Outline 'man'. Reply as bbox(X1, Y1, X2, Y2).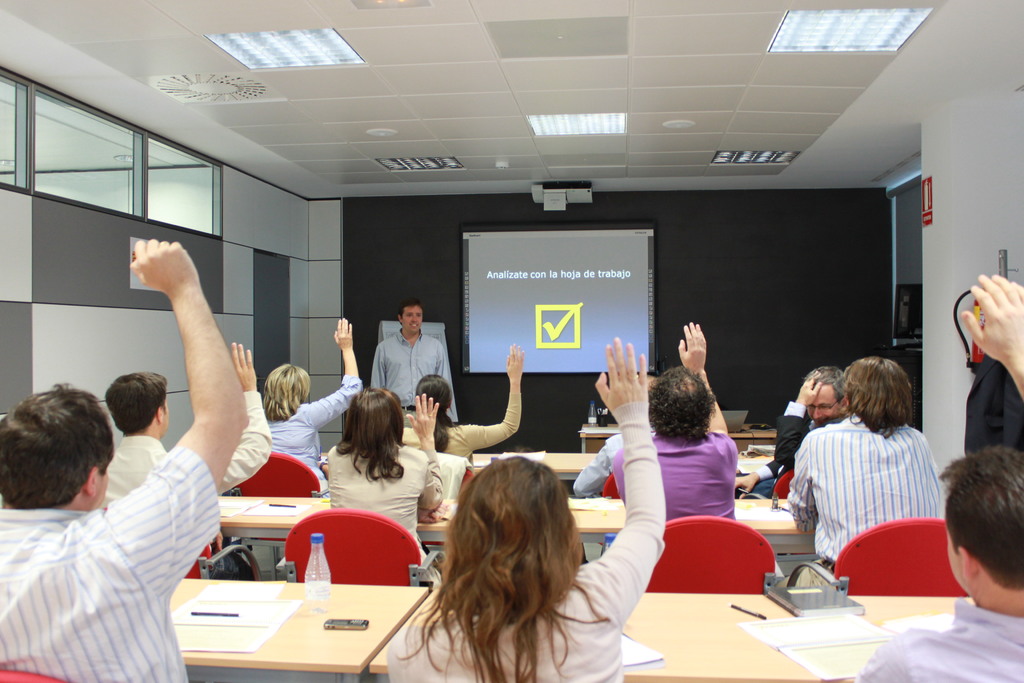
bbox(786, 358, 947, 591).
